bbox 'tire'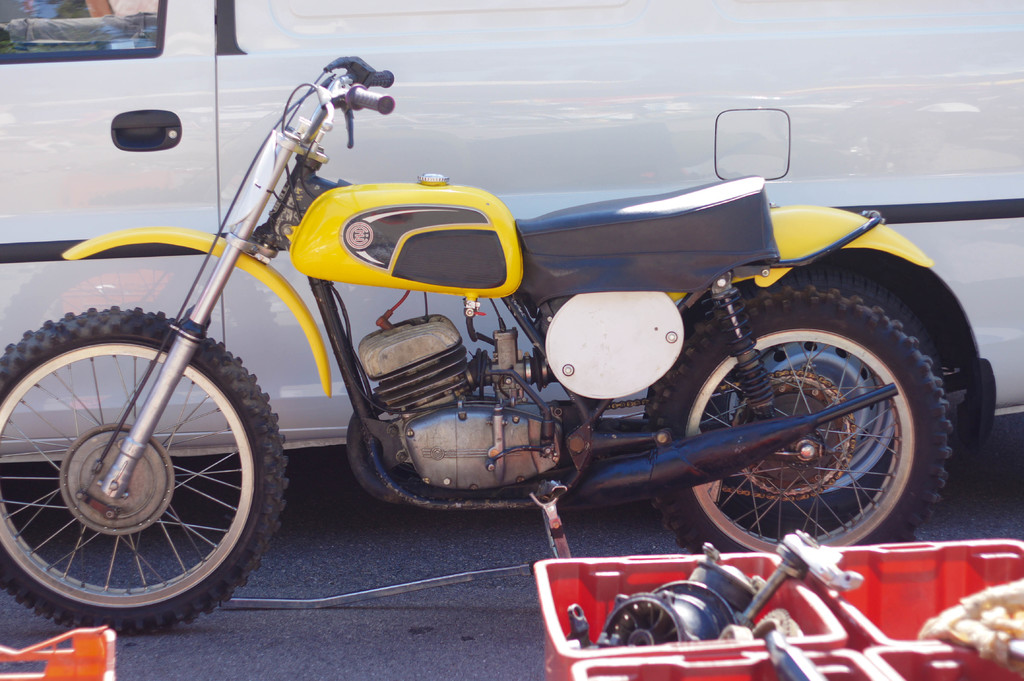
<box>698,265,951,537</box>
